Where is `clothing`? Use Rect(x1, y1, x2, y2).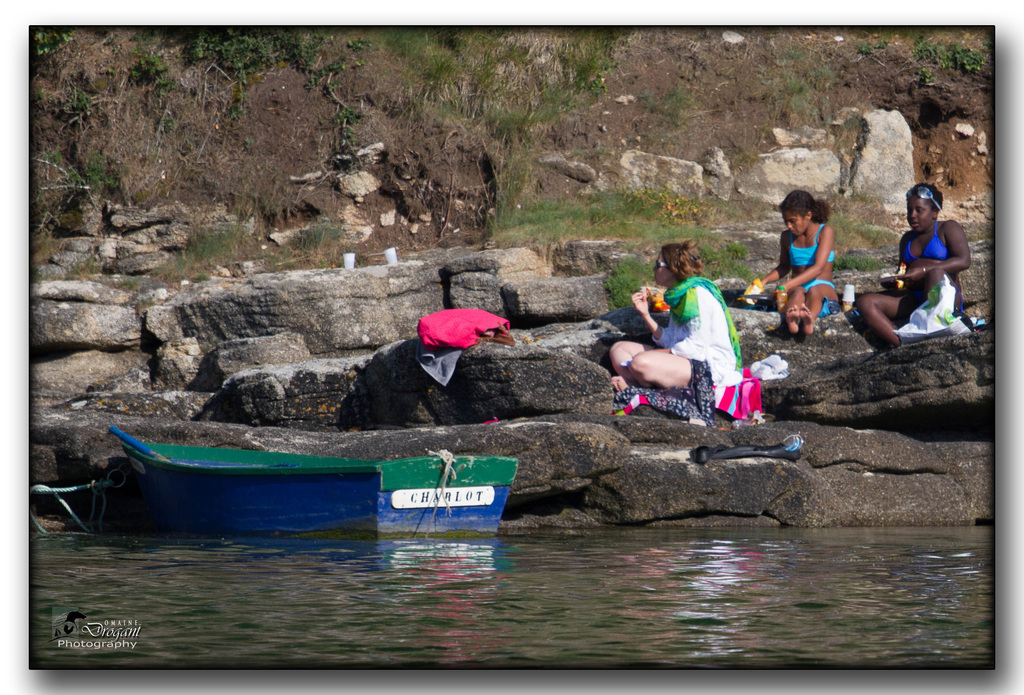
Rect(901, 216, 948, 262).
